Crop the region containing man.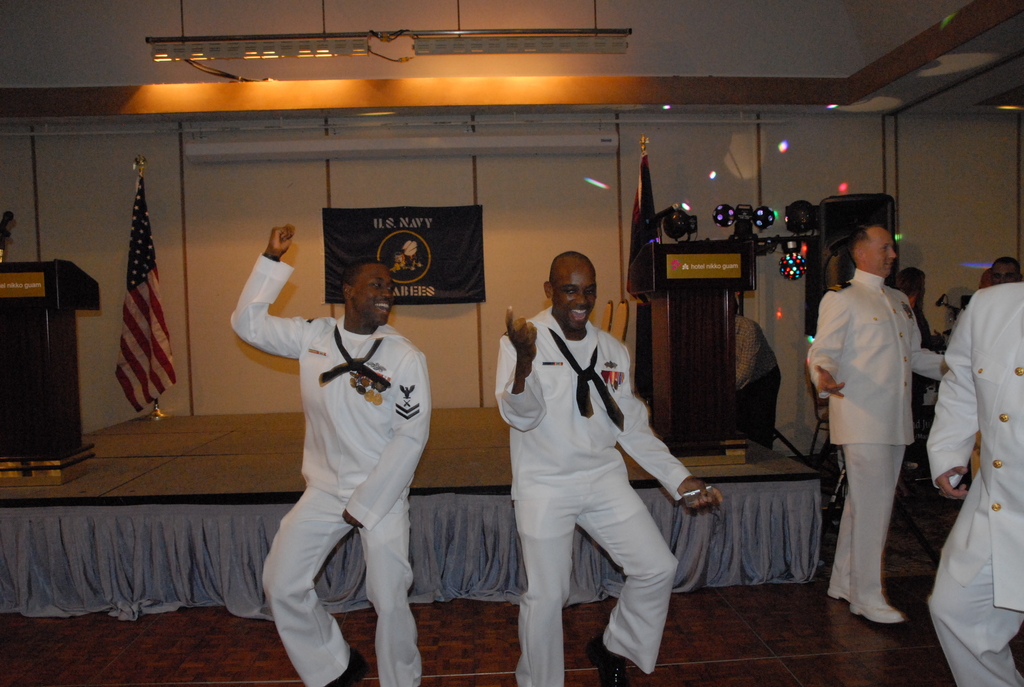
Crop region: locate(810, 226, 945, 622).
